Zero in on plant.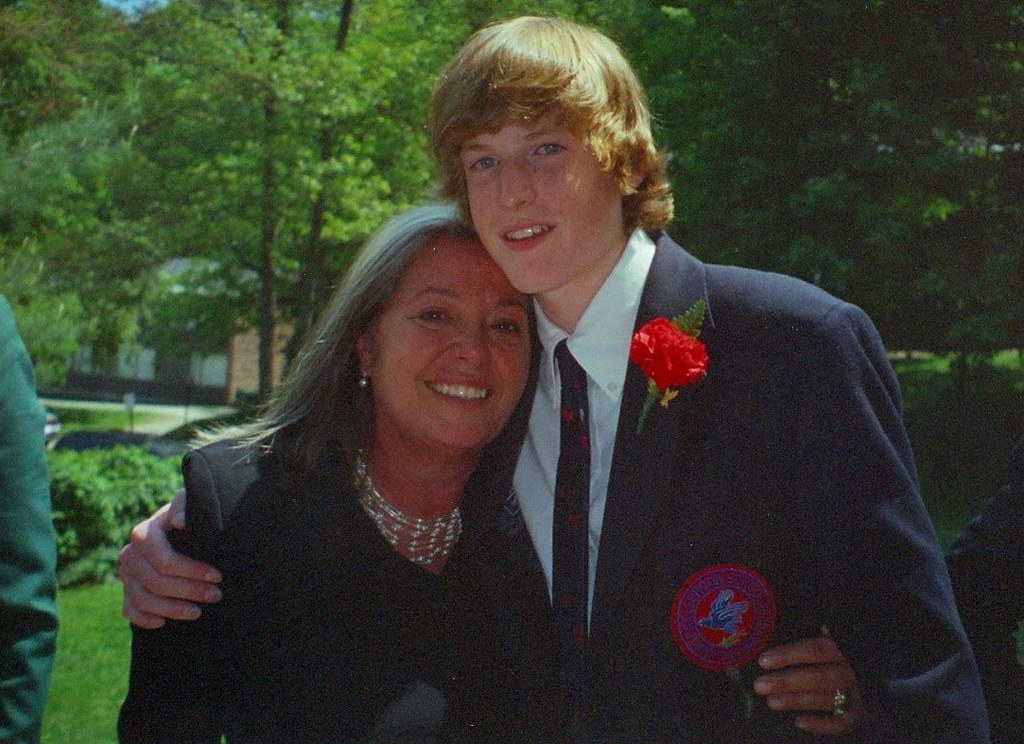
Zeroed in: rect(905, 371, 1023, 548).
